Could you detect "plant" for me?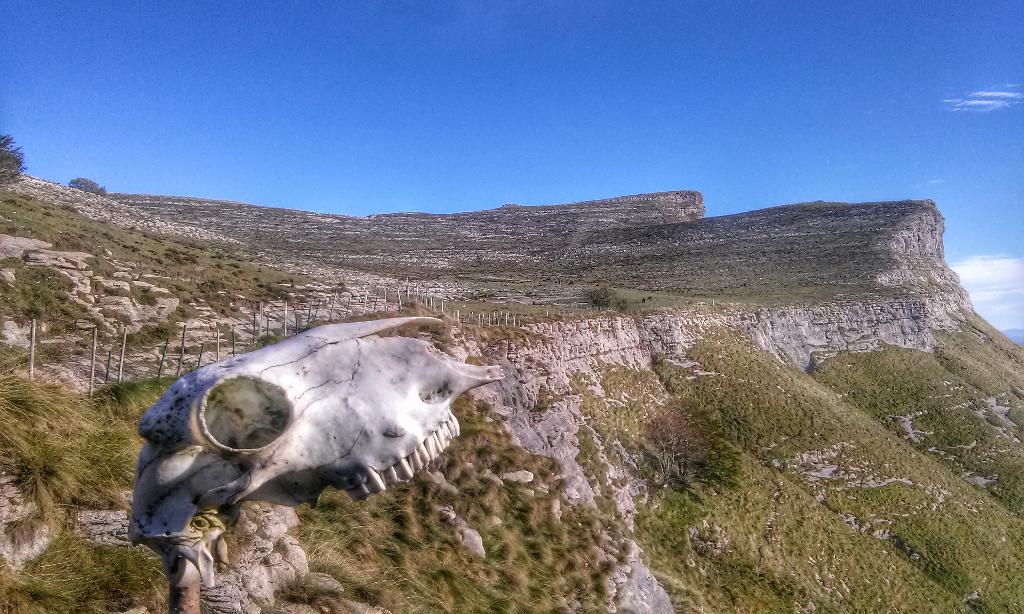
Detection result: 70, 180, 108, 198.
